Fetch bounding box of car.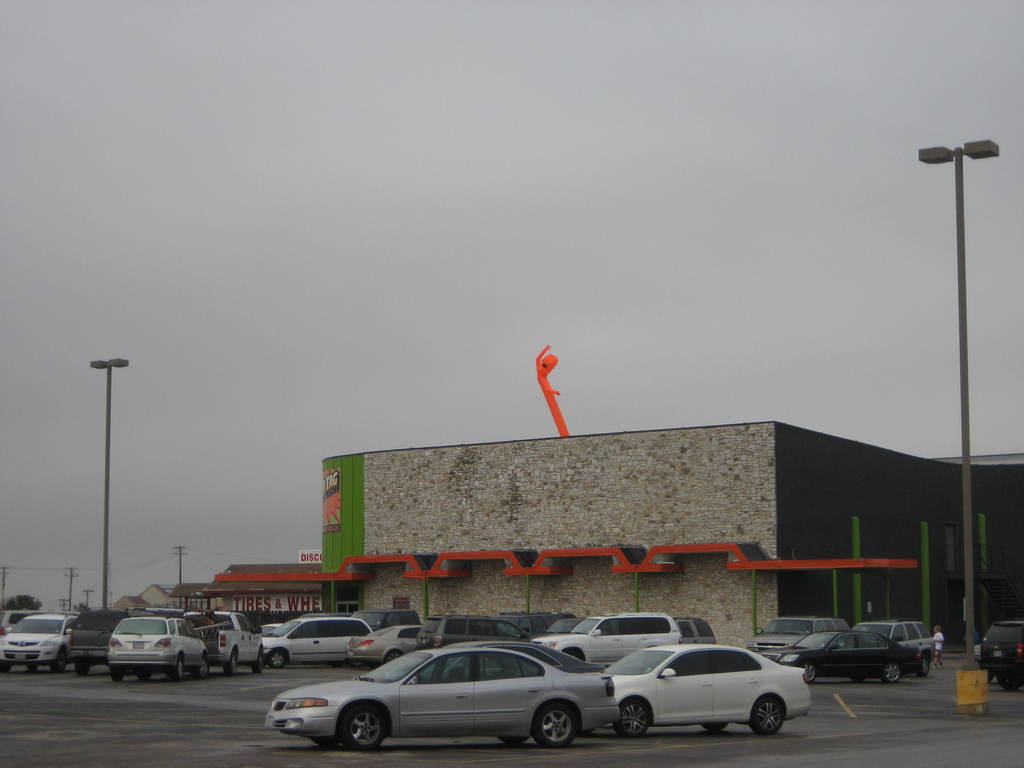
Bbox: <region>424, 638, 607, 680</region>.
